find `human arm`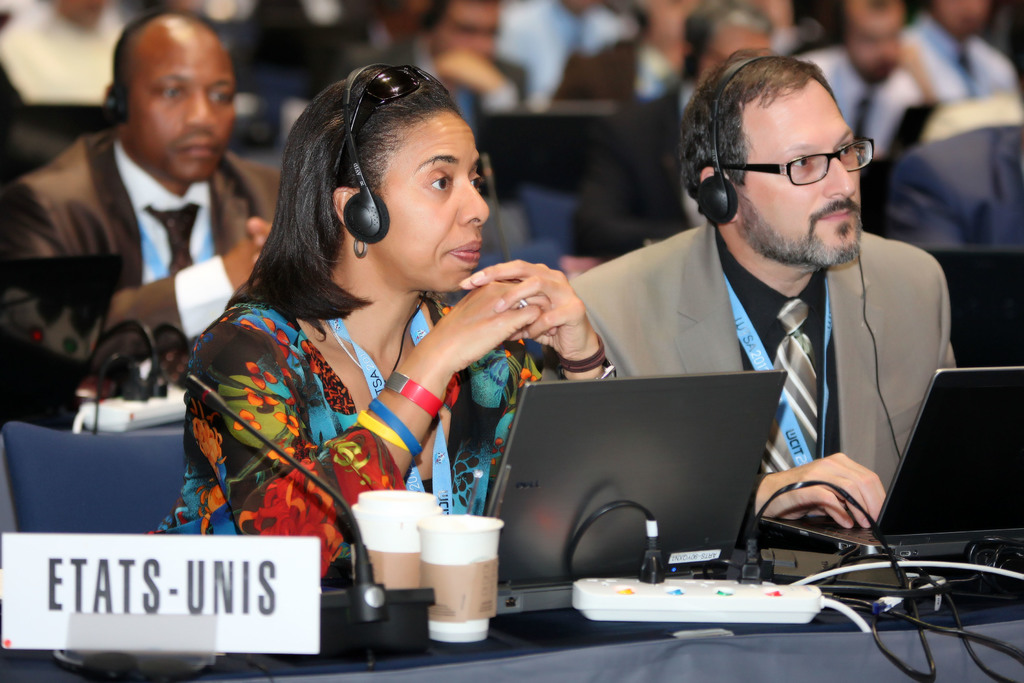
box(568, 278, 885, 532)
